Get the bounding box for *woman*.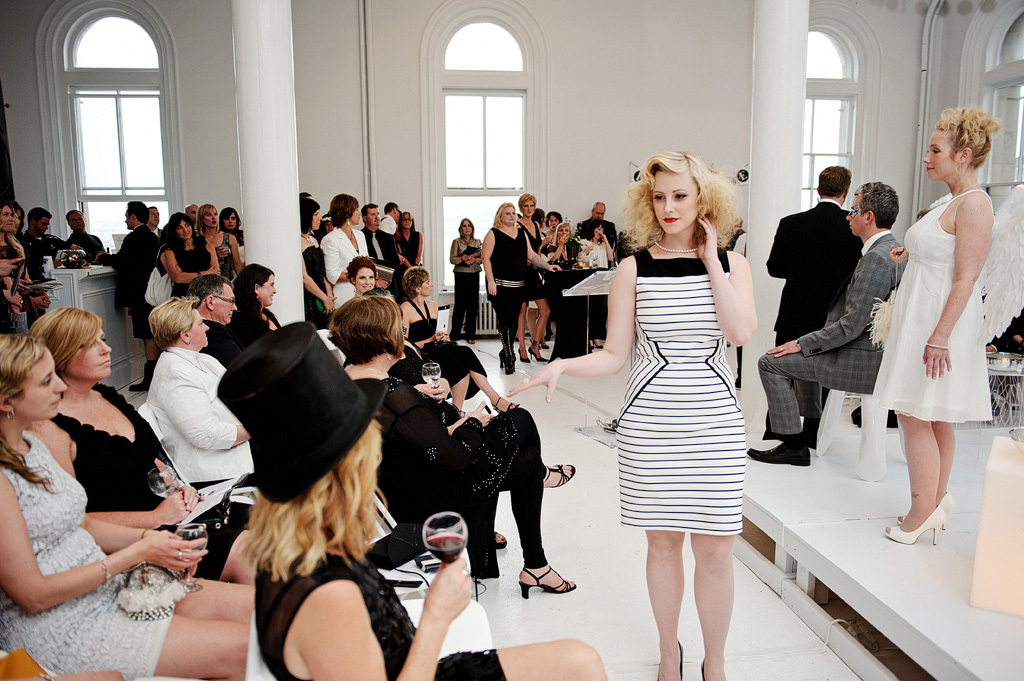
<box>0,330,258,680</box>.
